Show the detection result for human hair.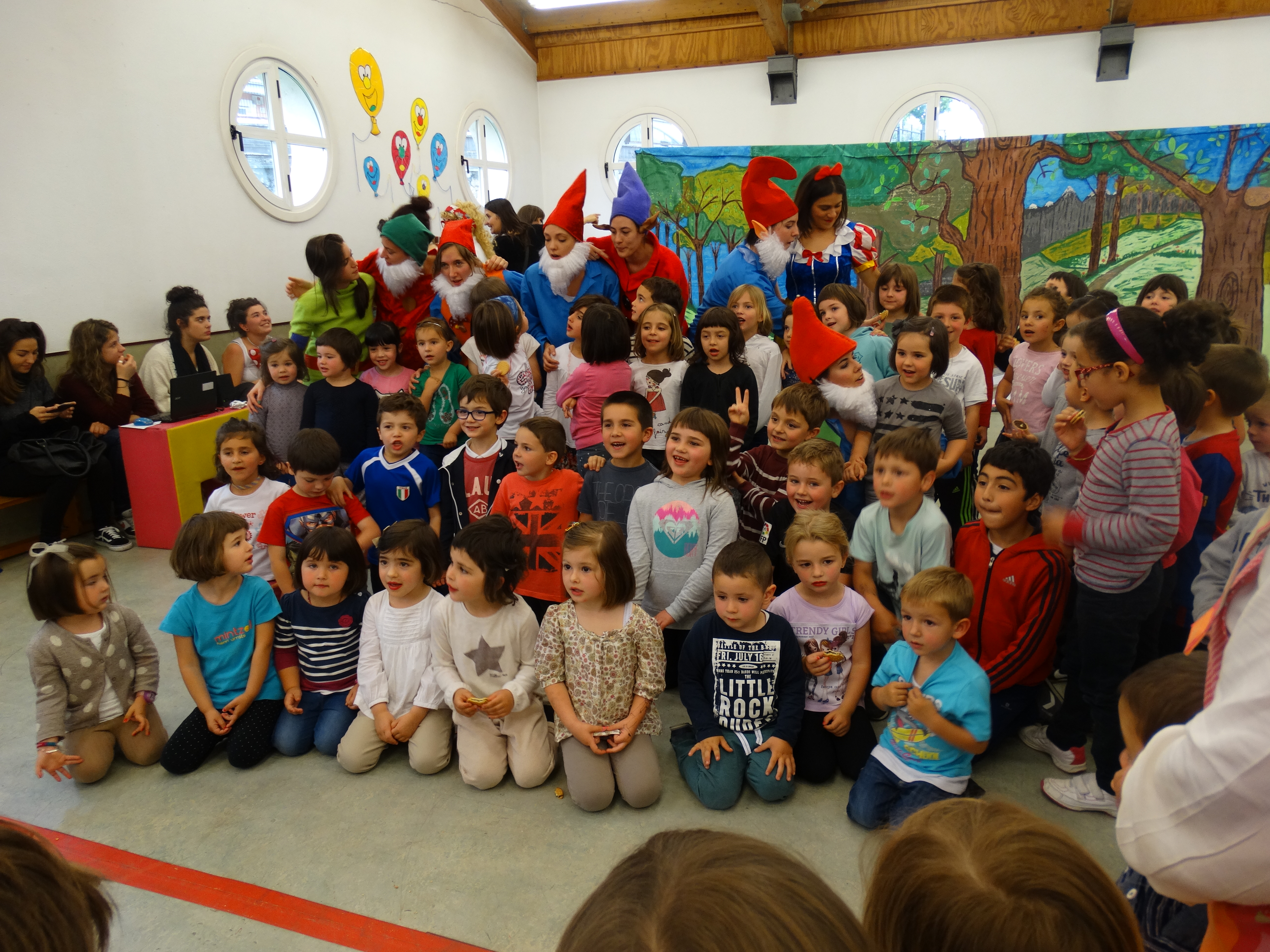
273:158:296:183.
